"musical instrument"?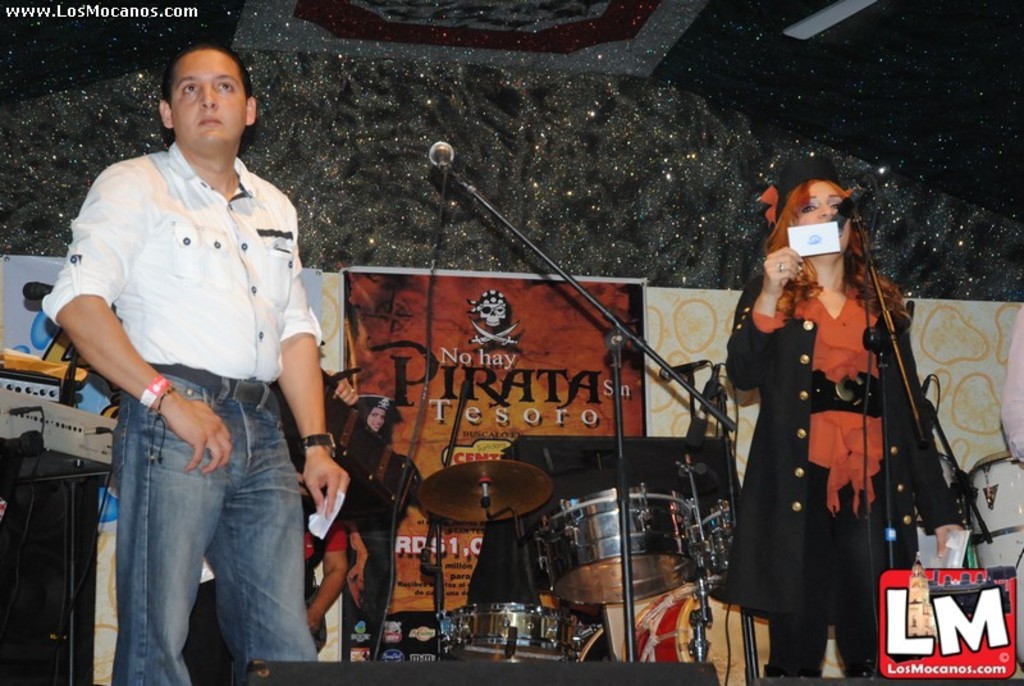
[x1=448, y1=593, x2=577, y2=666]
